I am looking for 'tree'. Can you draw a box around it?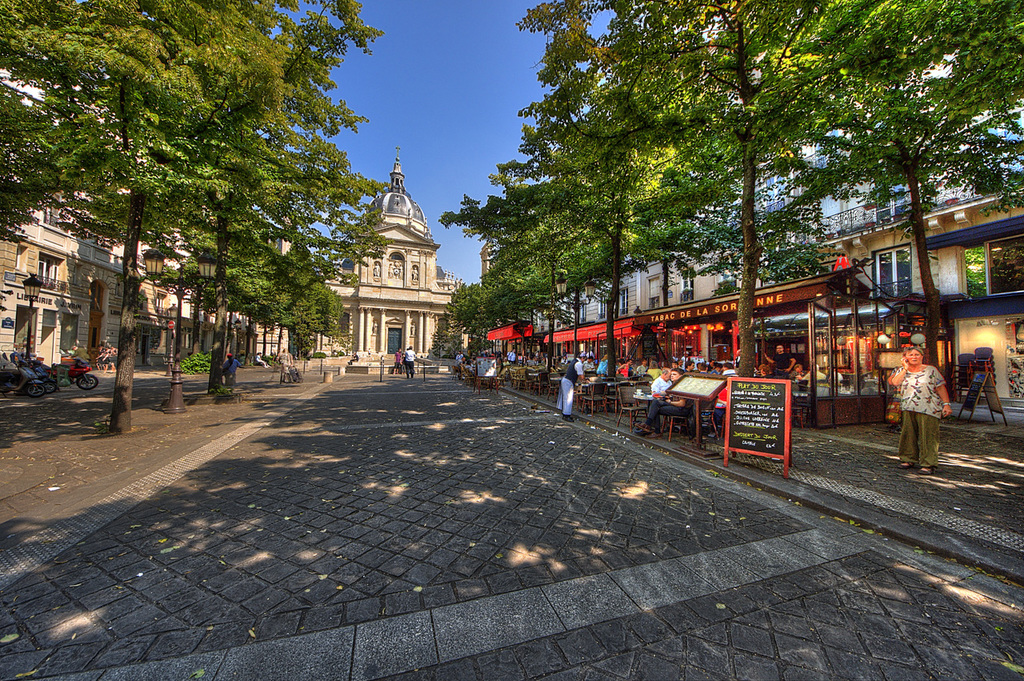
Sure, the bounding box is 430 0 1023 480.
